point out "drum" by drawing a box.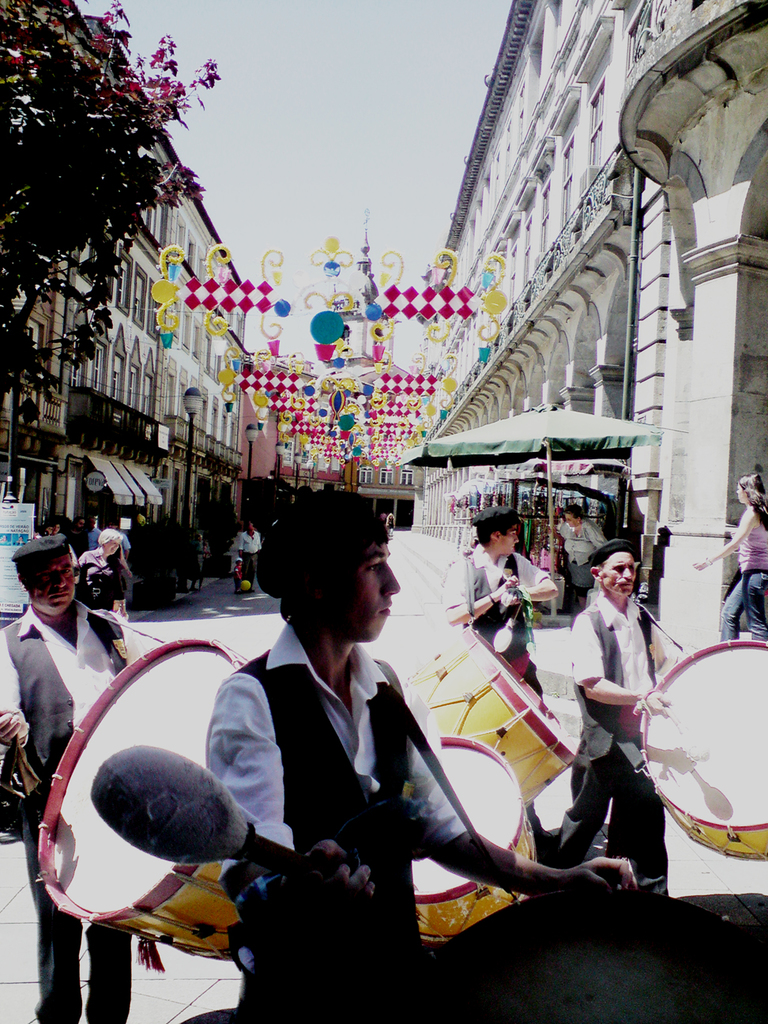
405:627:579:811.
